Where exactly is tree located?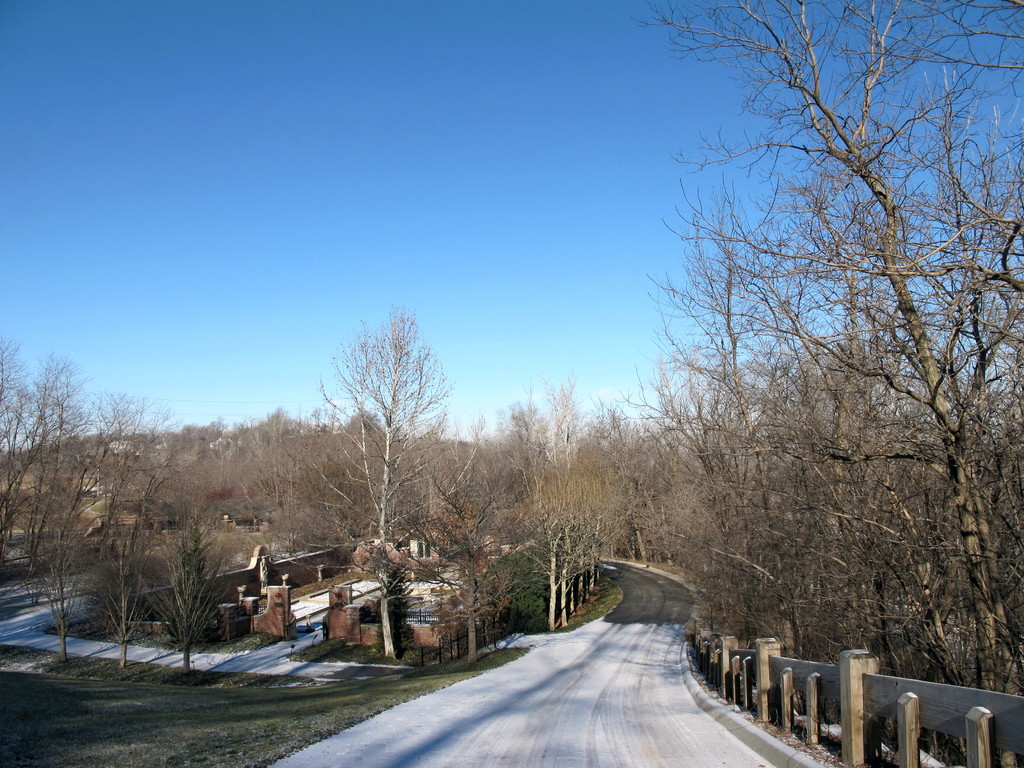
Its bounding box is 592/383/689/583.
